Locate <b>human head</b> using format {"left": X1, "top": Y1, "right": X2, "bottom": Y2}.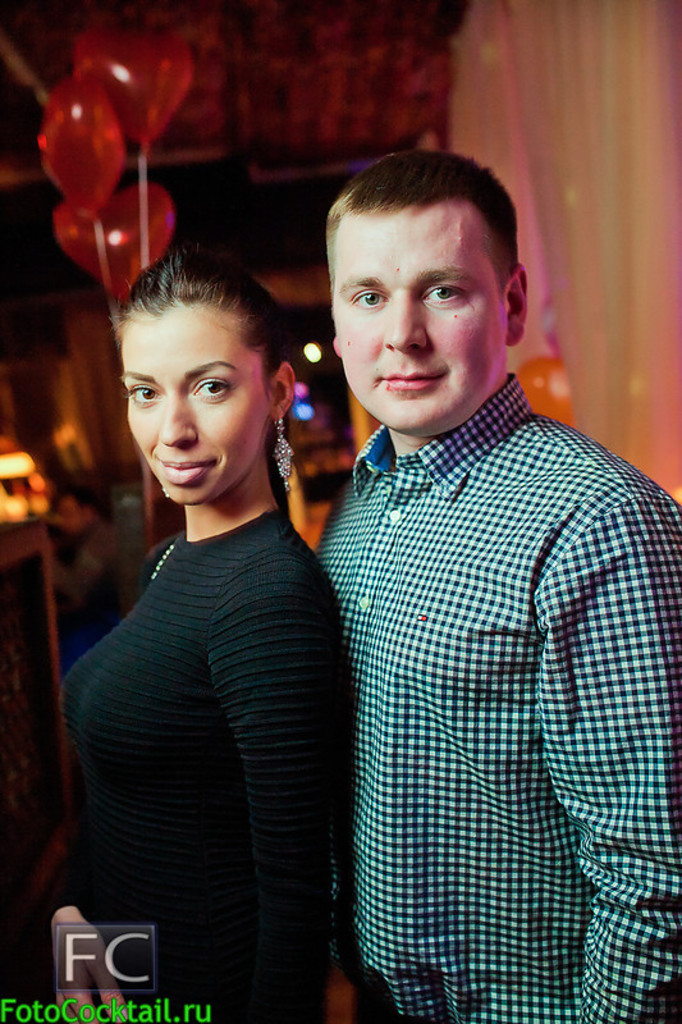
{"left": 111, "top": 248, "right": 294, "bottom": 498}.
